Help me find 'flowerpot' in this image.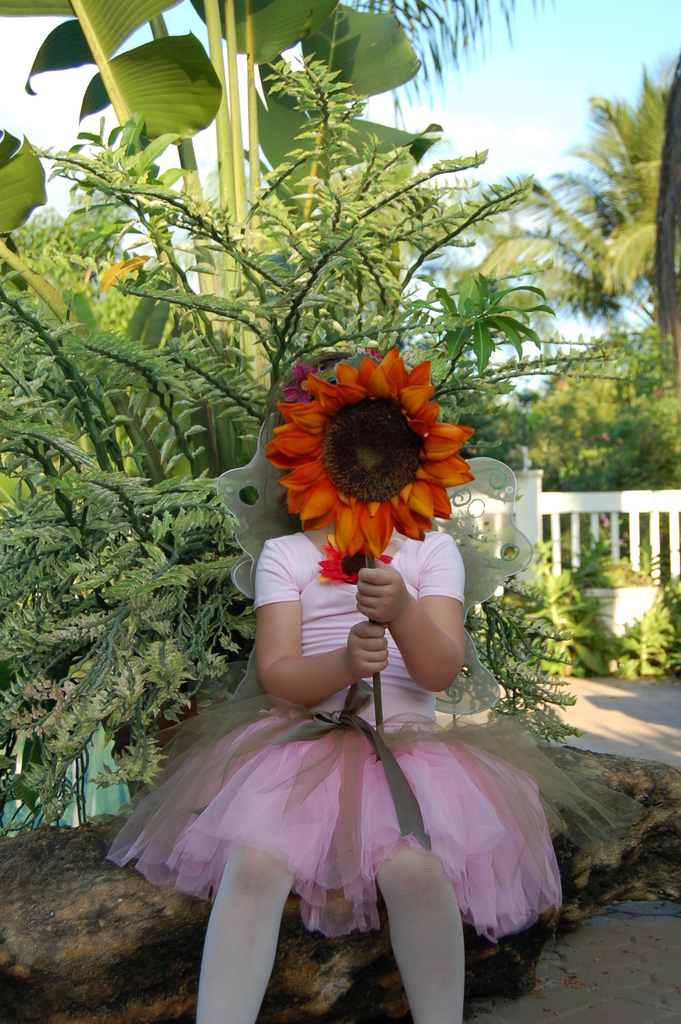
Found it: box(582, 585, 662, 639).
